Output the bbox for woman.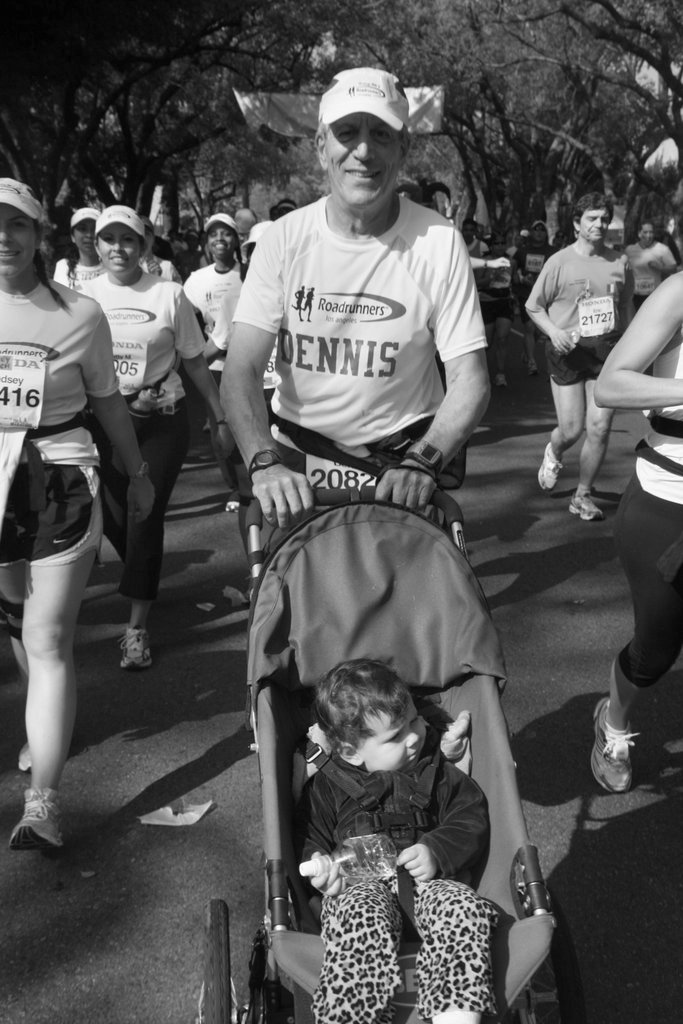
(x1=5, y1=186, x2=155, y2=829).
